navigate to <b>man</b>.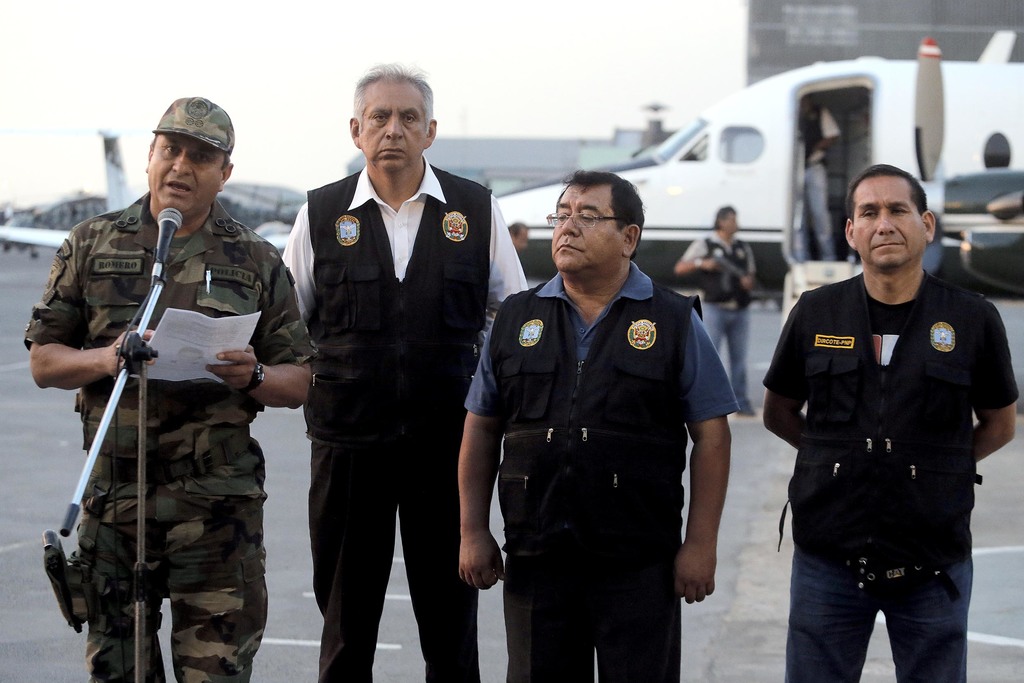
Navigation target: {"x1": 456, "y1": 170, "x2": 740, "y2": 682}.
